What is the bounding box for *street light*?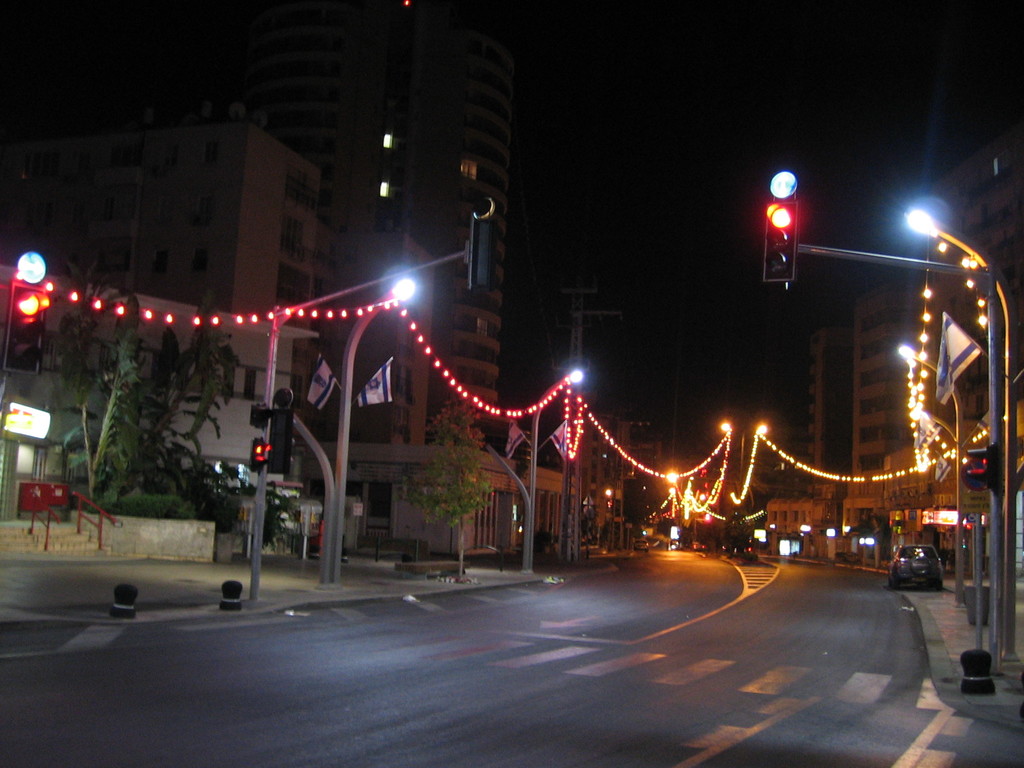
bbox(470, 368, 582, 575).
